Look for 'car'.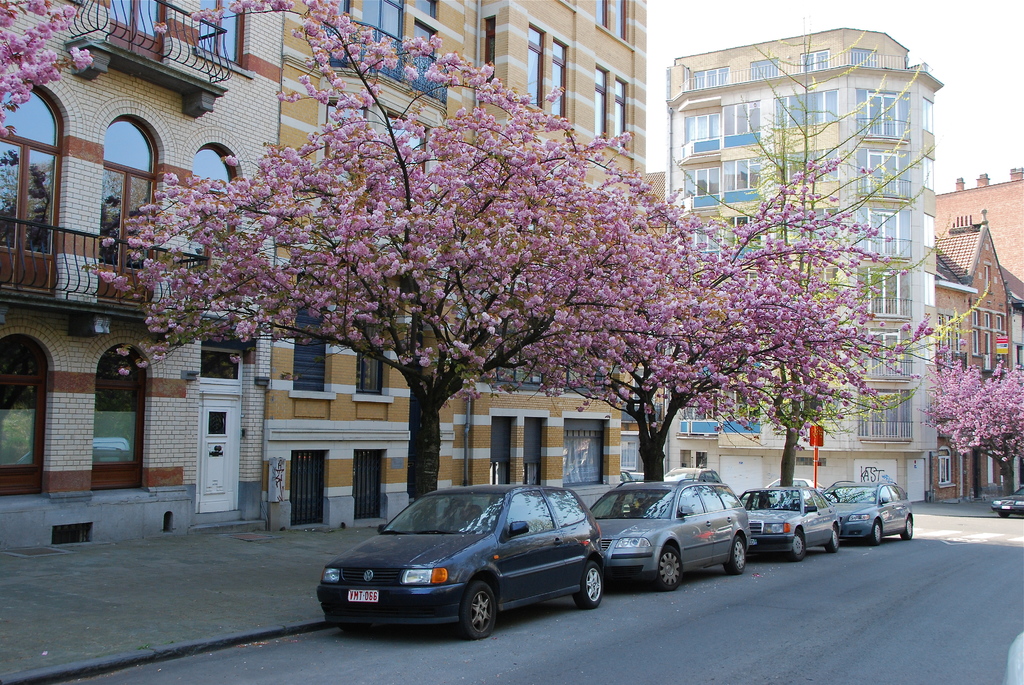
Found: <region>991, 485, 1023, 517</region>.
